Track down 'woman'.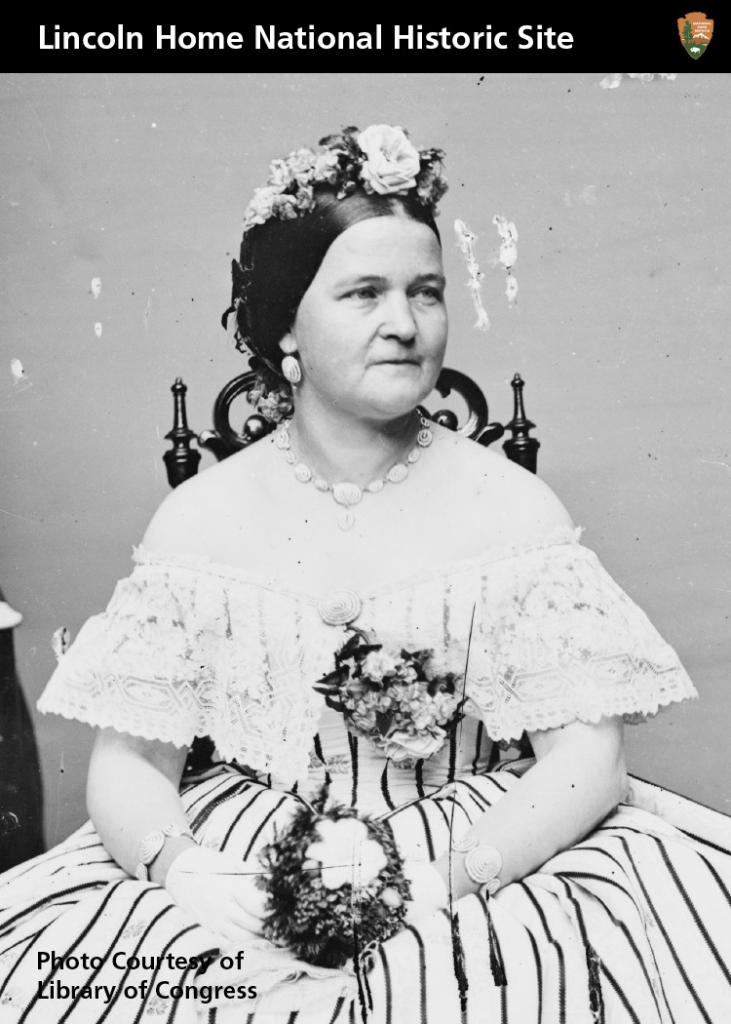
Tracked to [left=48, top=146, right=666, bottom=1001].
